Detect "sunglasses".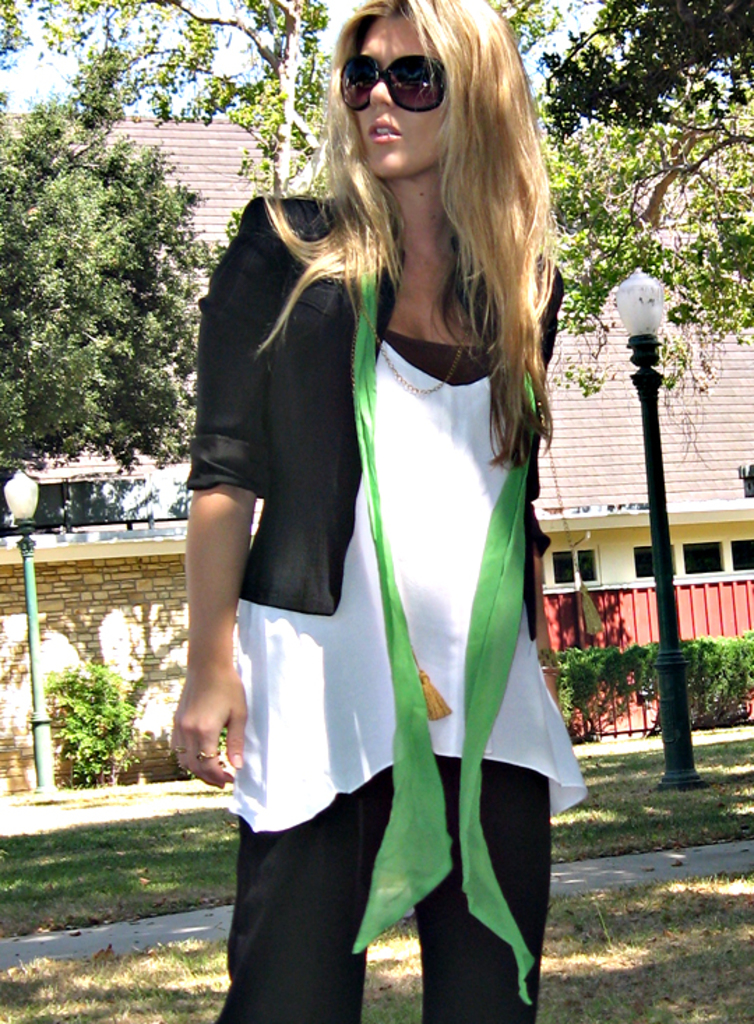
Detected at {"left": 345, "top": 52, "right": 457, "bottom": 109}.
